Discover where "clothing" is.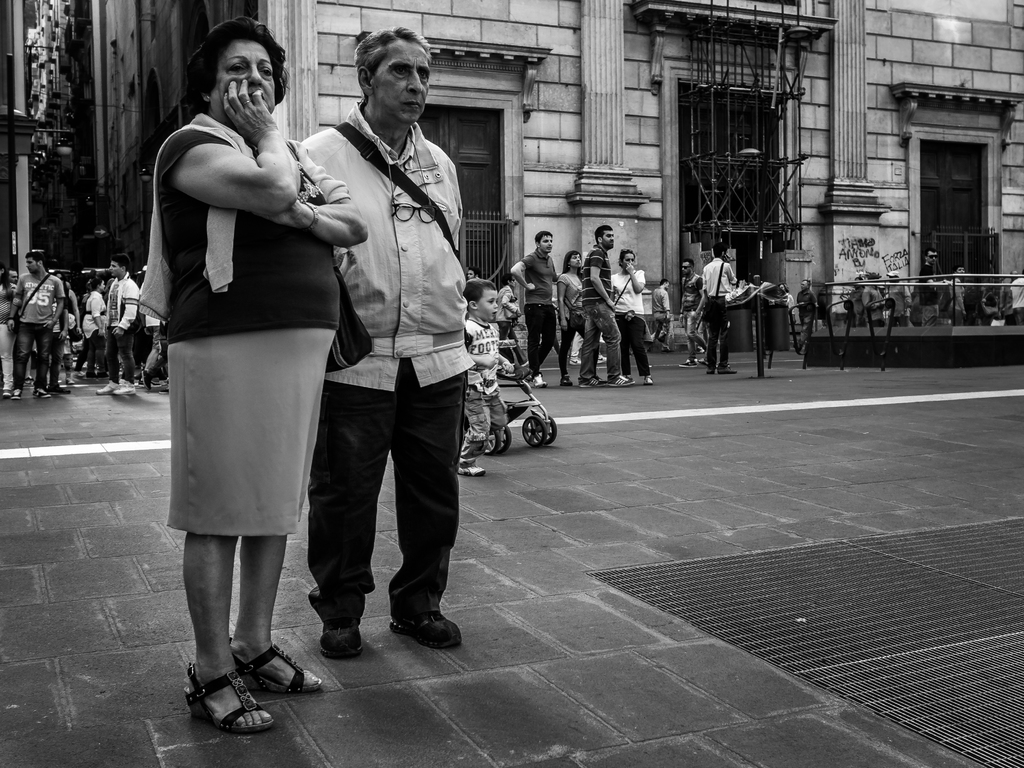
Discovered at x1=492, y1=284, x2=514, y2=346.
